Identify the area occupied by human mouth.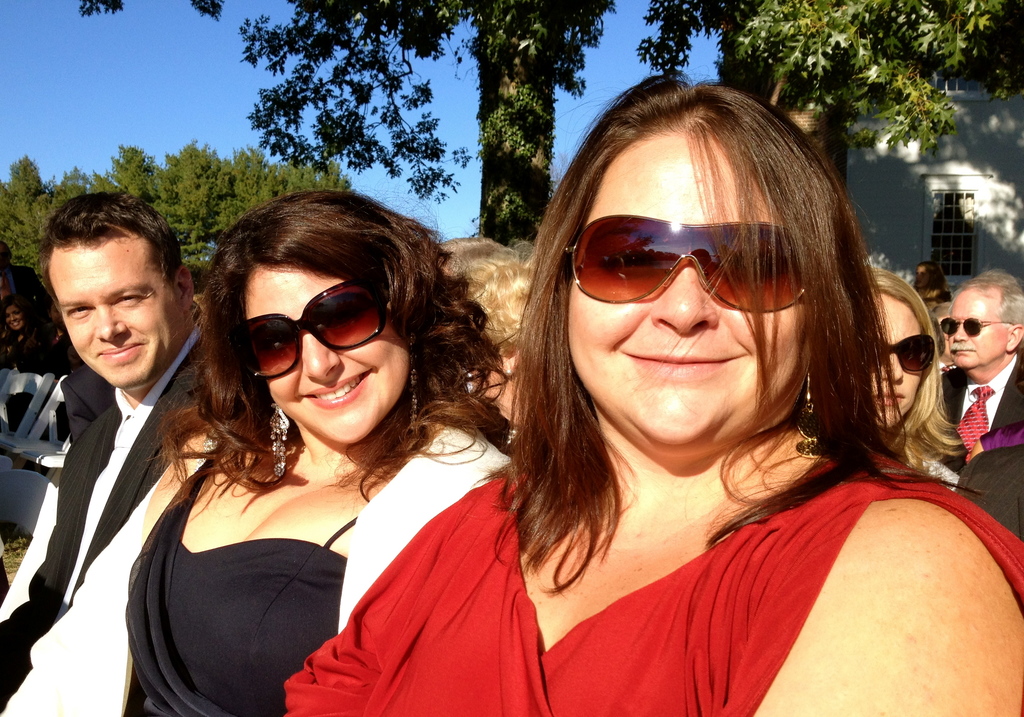
Area: Rect(623, 352, 741, 369).
